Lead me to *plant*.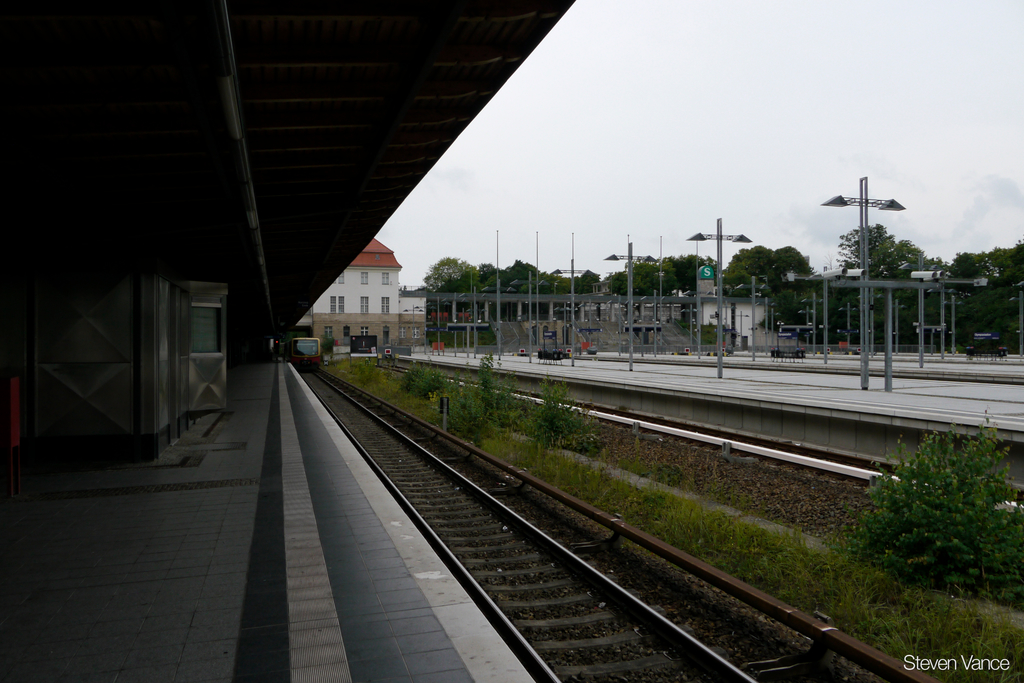
Lead to (left=439, top=350, right=531, bottom=444).
